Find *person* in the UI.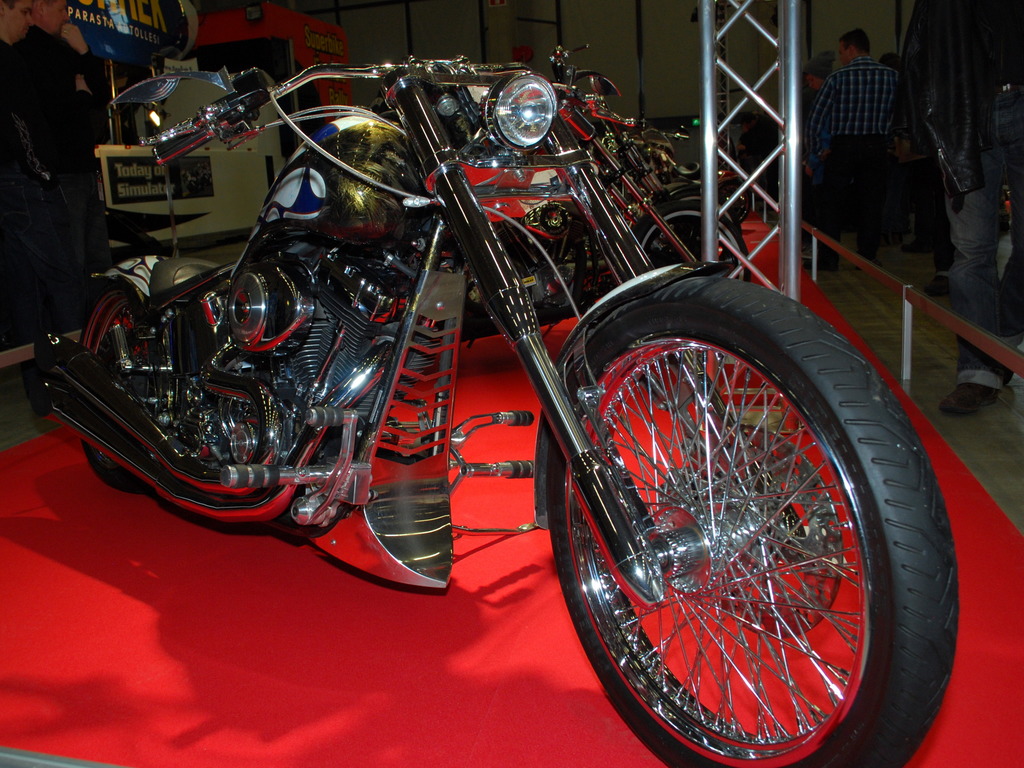
UI element at {"x1": 890, "y1": 0, "x2": 1023, "y2": 410}.
